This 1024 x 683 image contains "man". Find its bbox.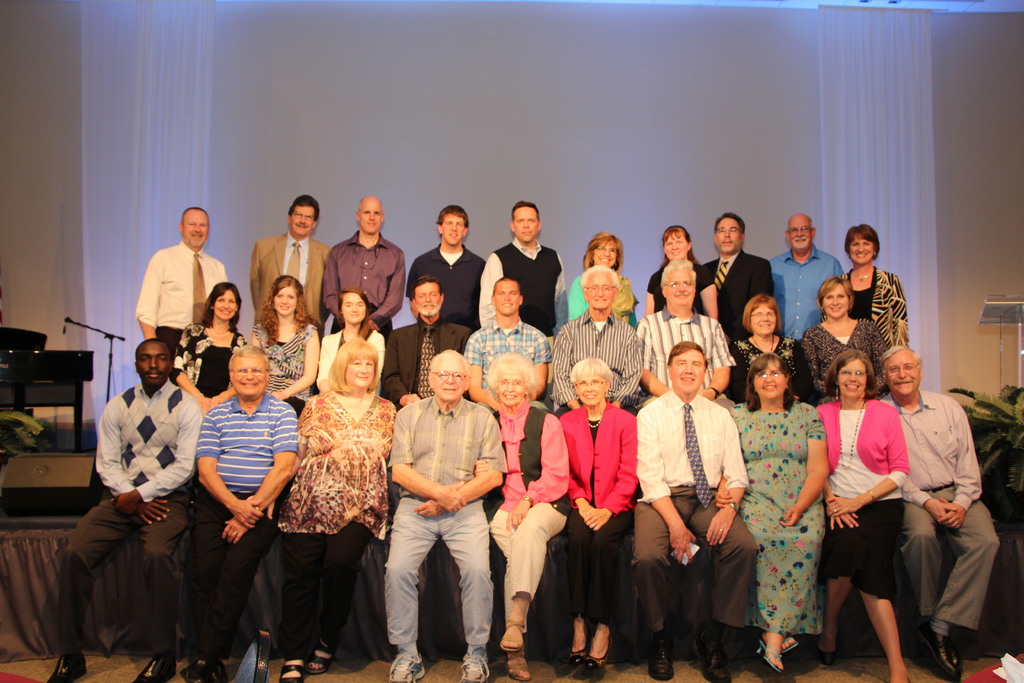
(left=406, top=204, right=486, bottom=356).
